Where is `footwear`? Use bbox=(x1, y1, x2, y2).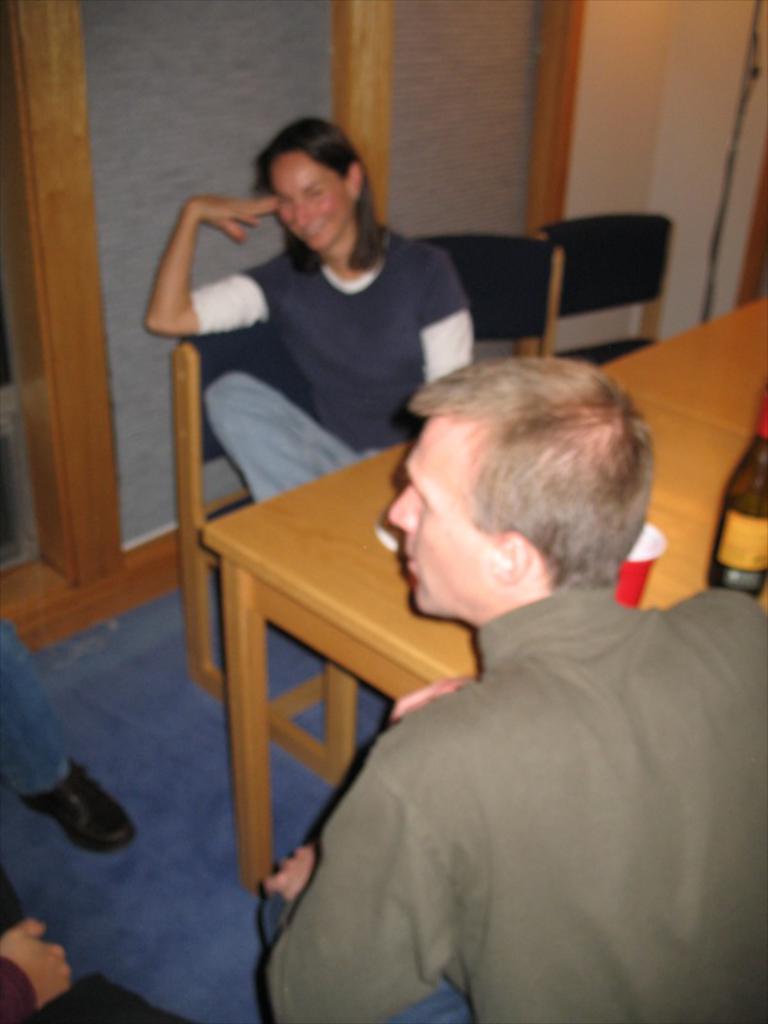
bbox=(20, 762, 136, 852).
